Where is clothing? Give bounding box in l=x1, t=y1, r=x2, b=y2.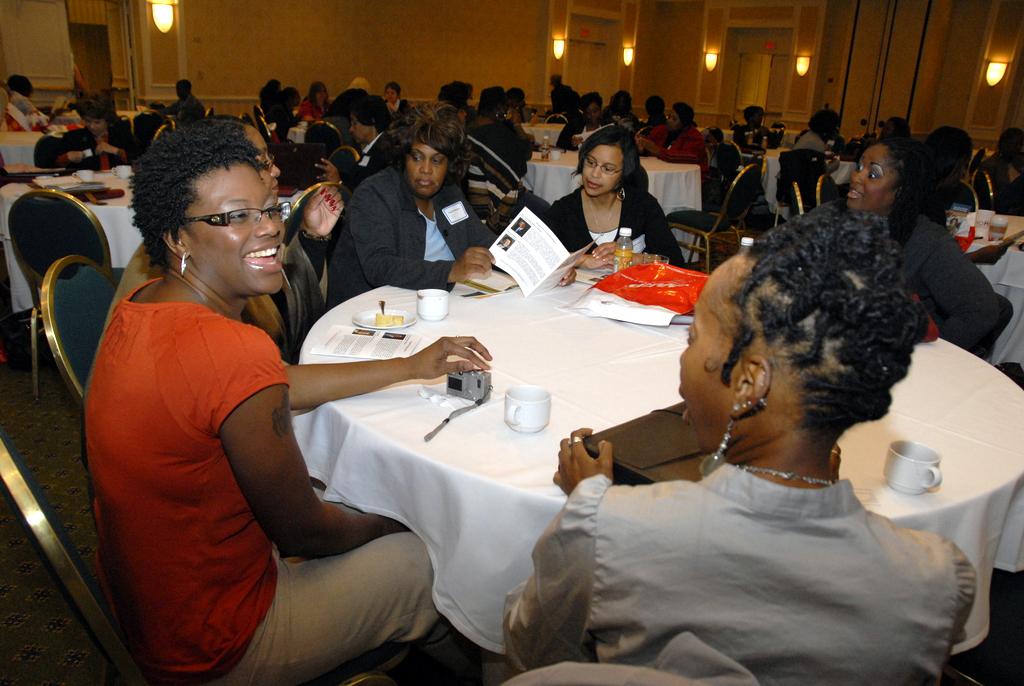
l=567, t=116, r=609, b=157.
